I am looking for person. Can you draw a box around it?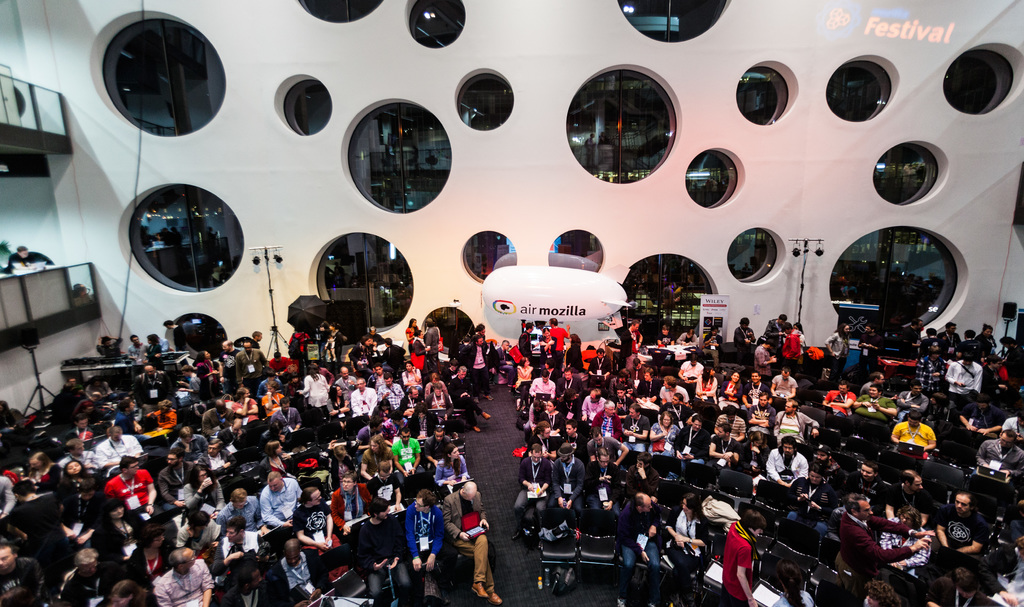
Sure, the bounding box is l=150, t=400, r=175, b=432.
